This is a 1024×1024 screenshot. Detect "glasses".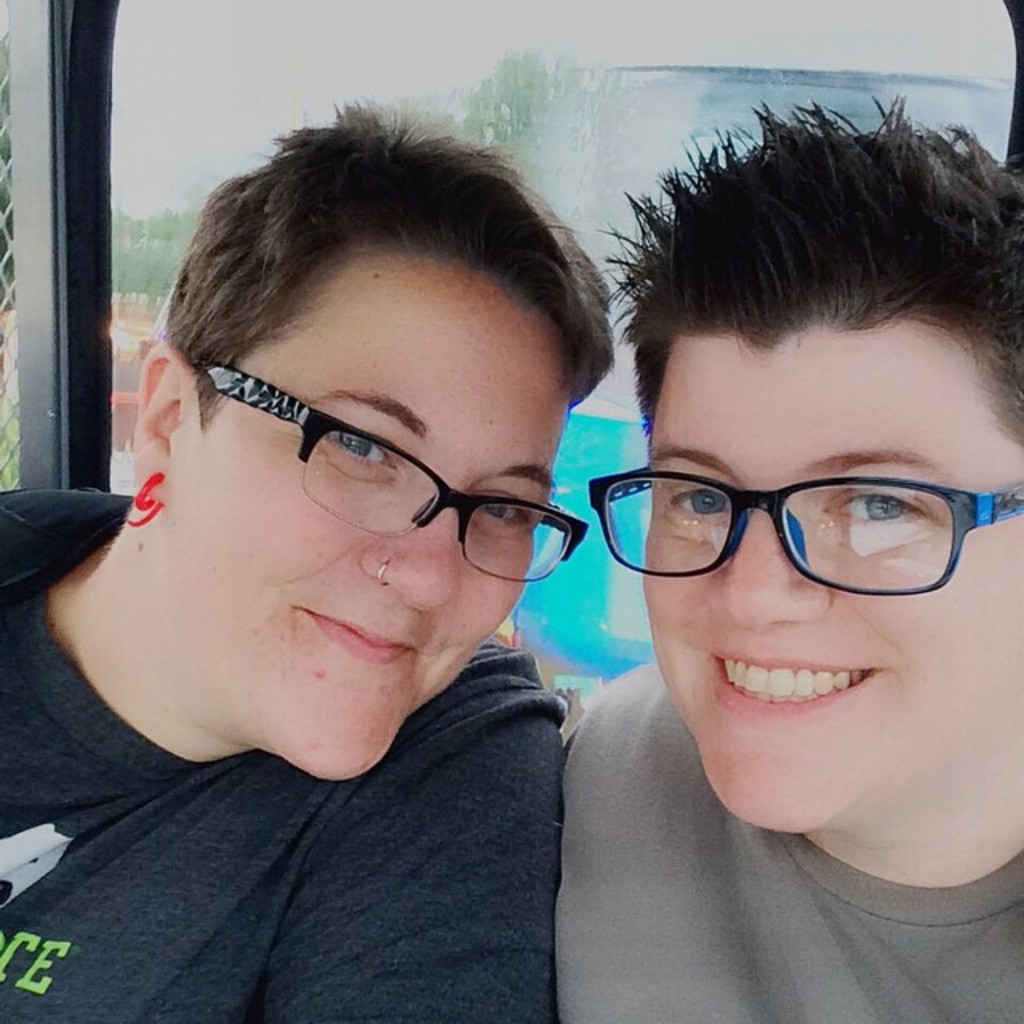
detection(610, 448, 997, 605).
